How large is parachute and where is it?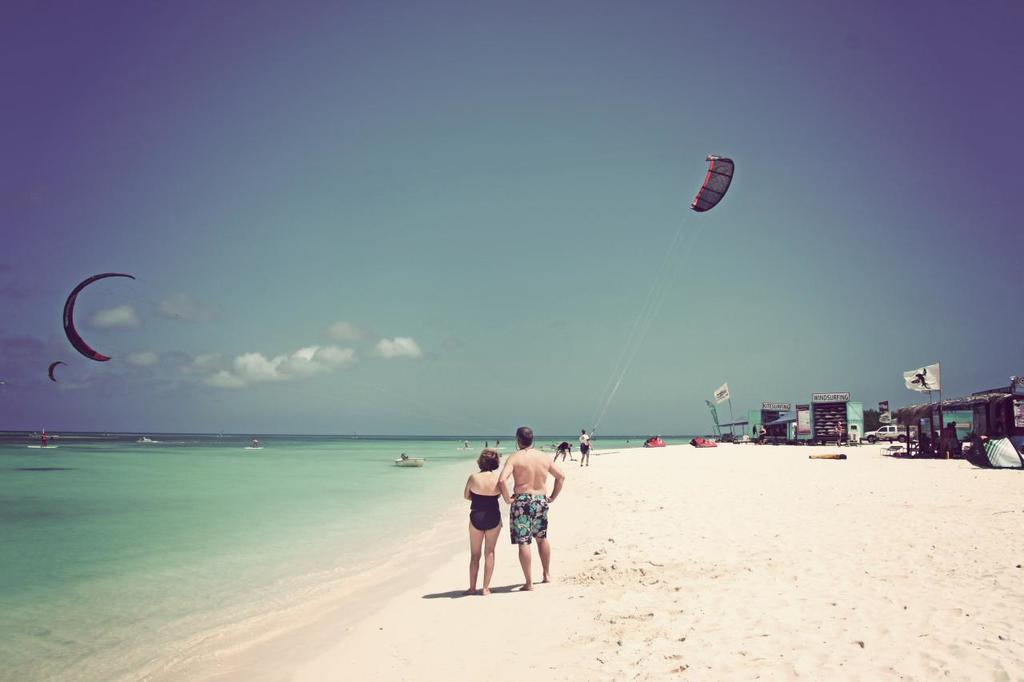
Bounding box: [47,361,70,380].
